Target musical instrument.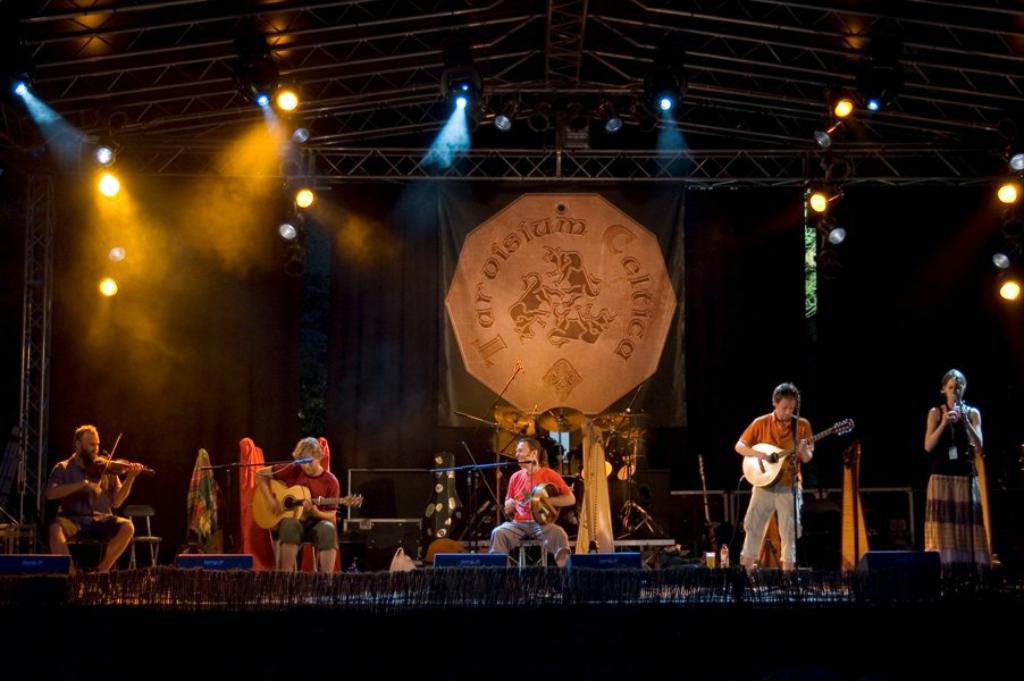
Target region: x1=739, y1=413, x2=859, y2=491.
